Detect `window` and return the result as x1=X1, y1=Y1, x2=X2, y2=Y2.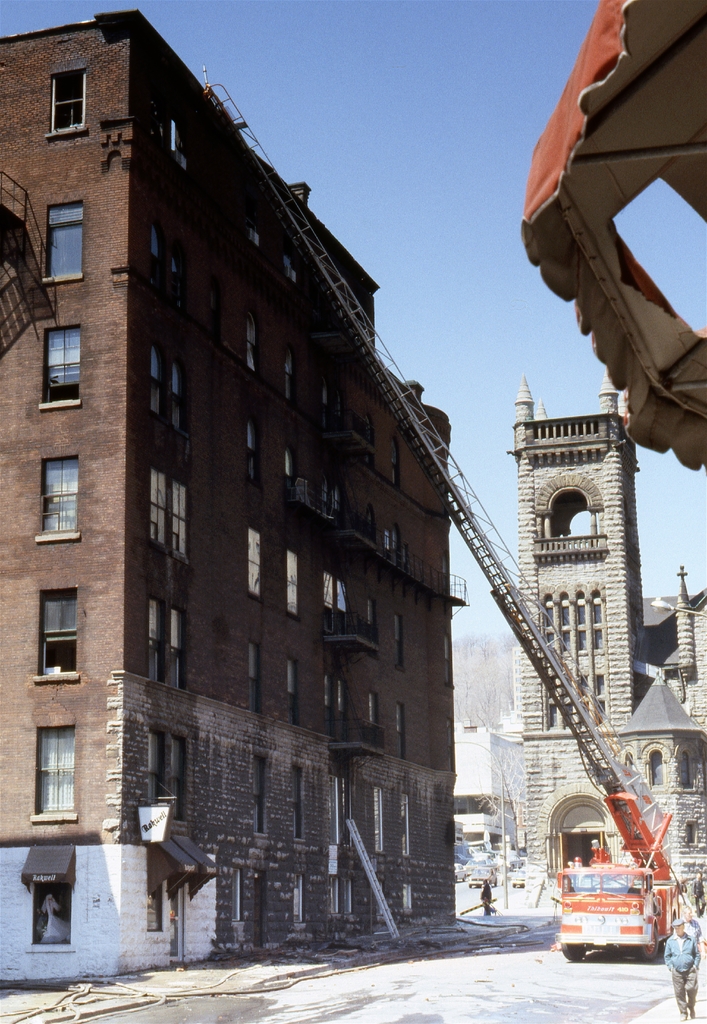
x1=393, y1=614, x2=407, y2=671.
